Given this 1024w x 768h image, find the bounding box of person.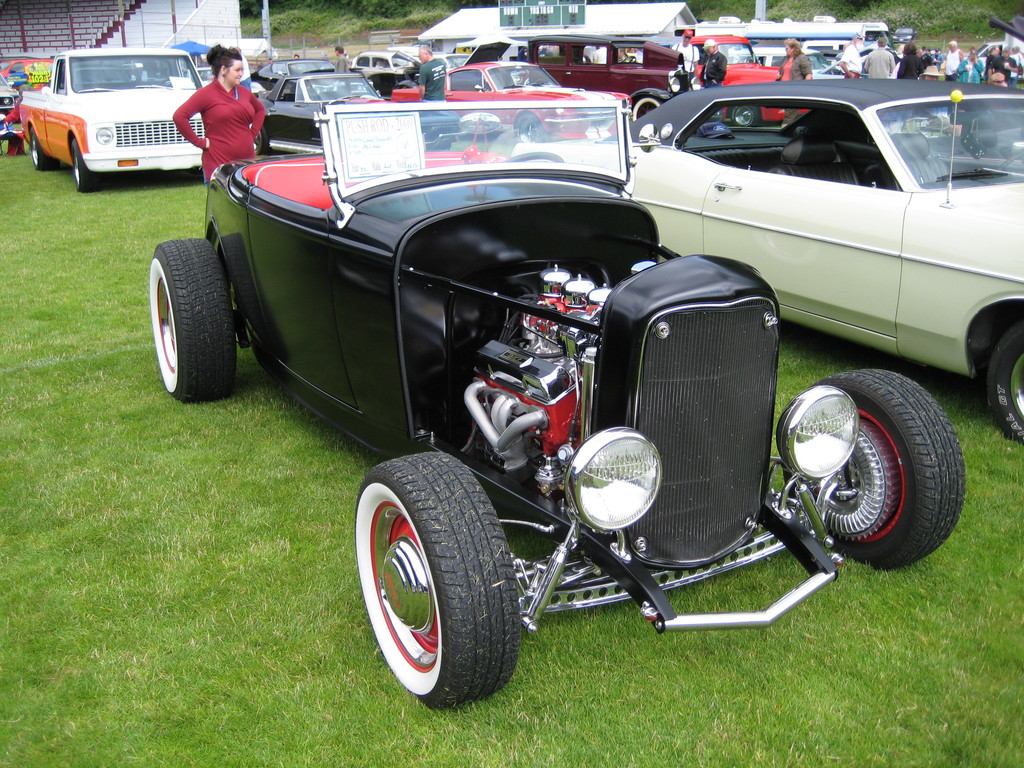
rect(168, 45, 253, 180).
